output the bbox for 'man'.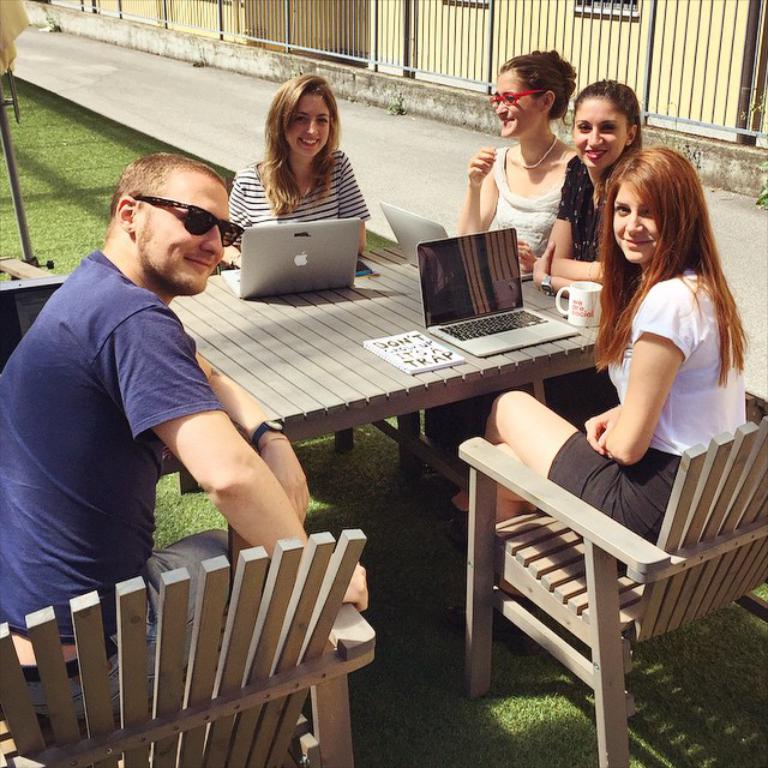
left=0, top=146, right=378, bottom=739.
